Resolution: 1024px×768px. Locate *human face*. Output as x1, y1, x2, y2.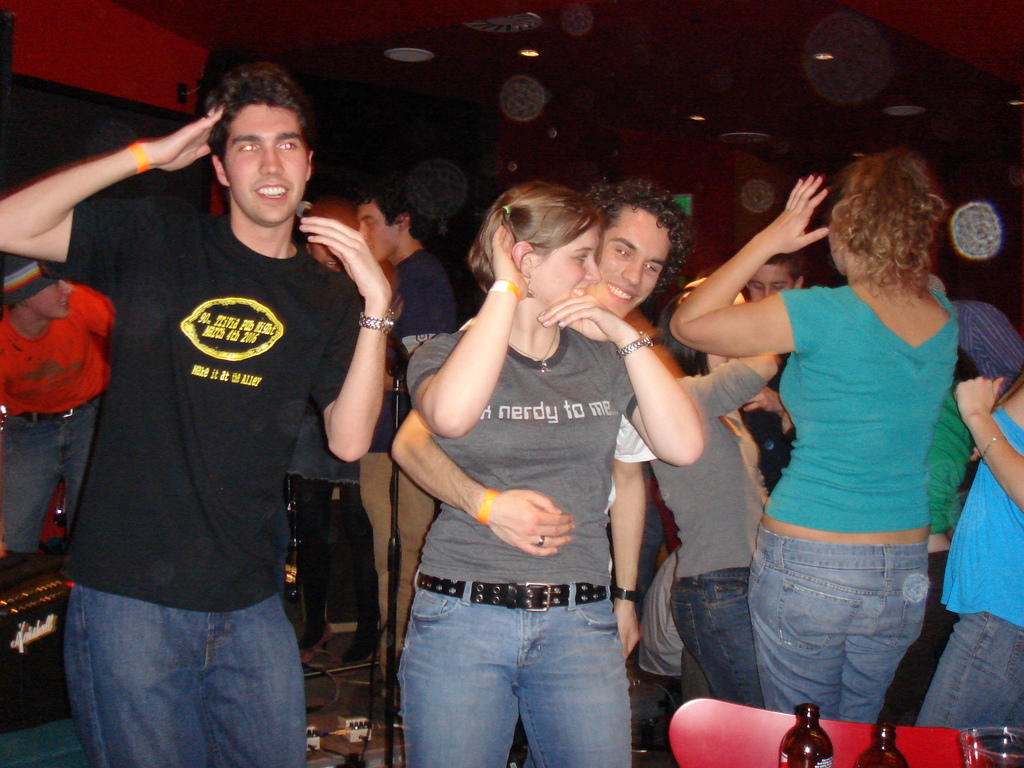
750, 263, 797, 301.
